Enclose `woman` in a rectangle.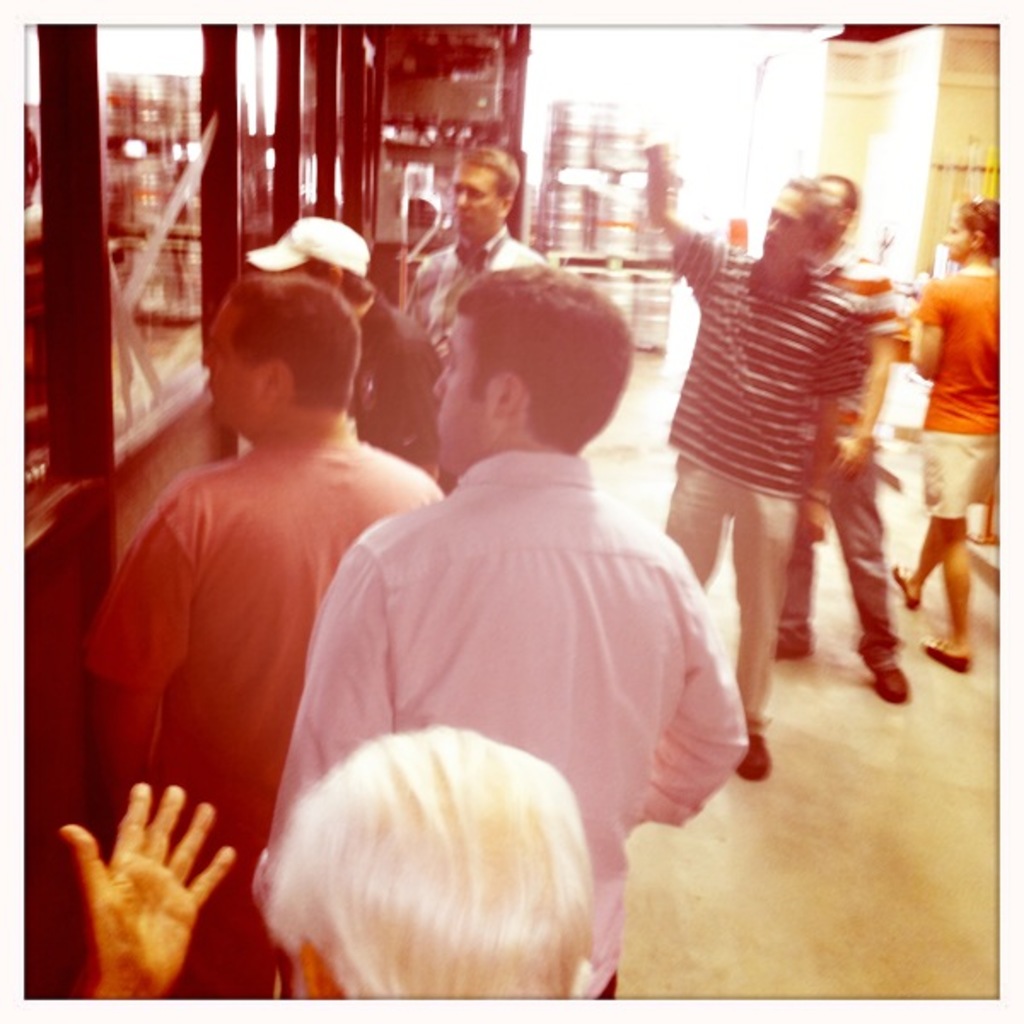
<bbox>887, 191, 1004, 674</bbox>.
